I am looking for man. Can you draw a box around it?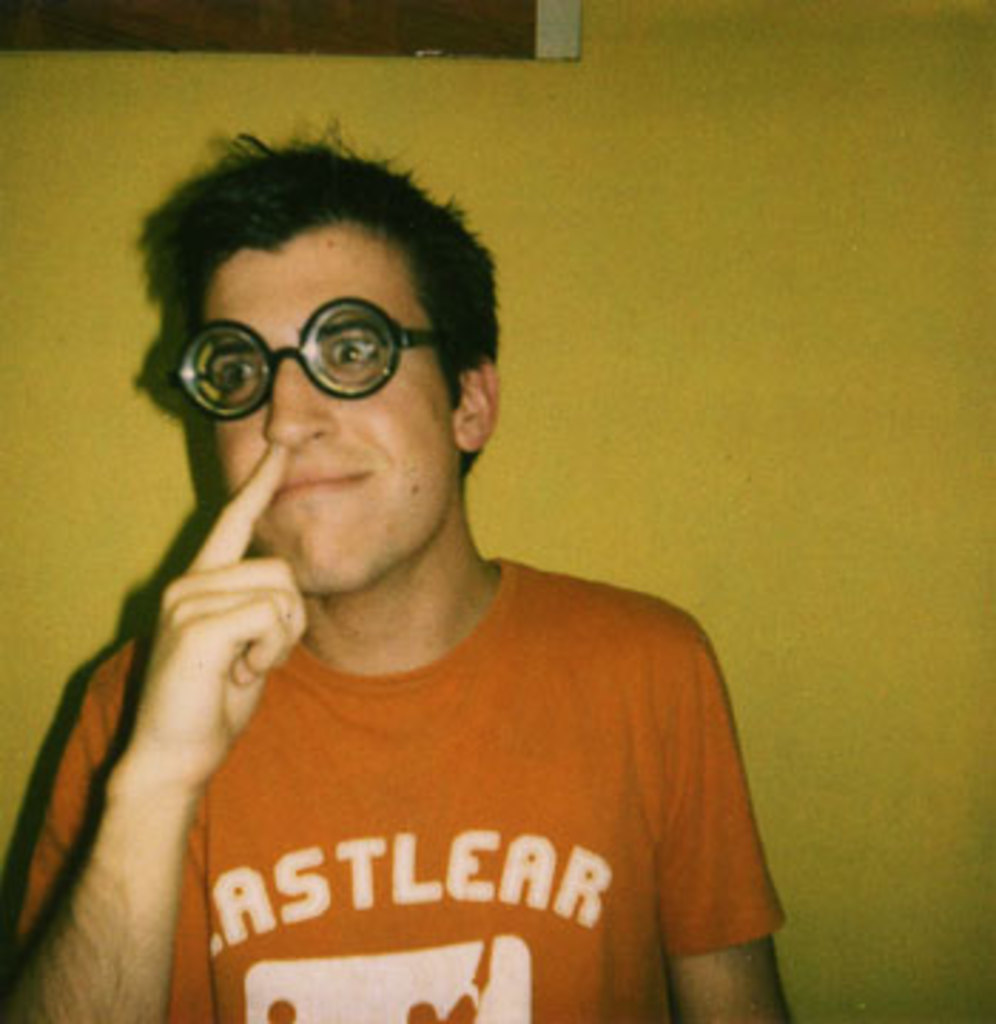
Sure, the bounding box is [23,100,820,1023].
